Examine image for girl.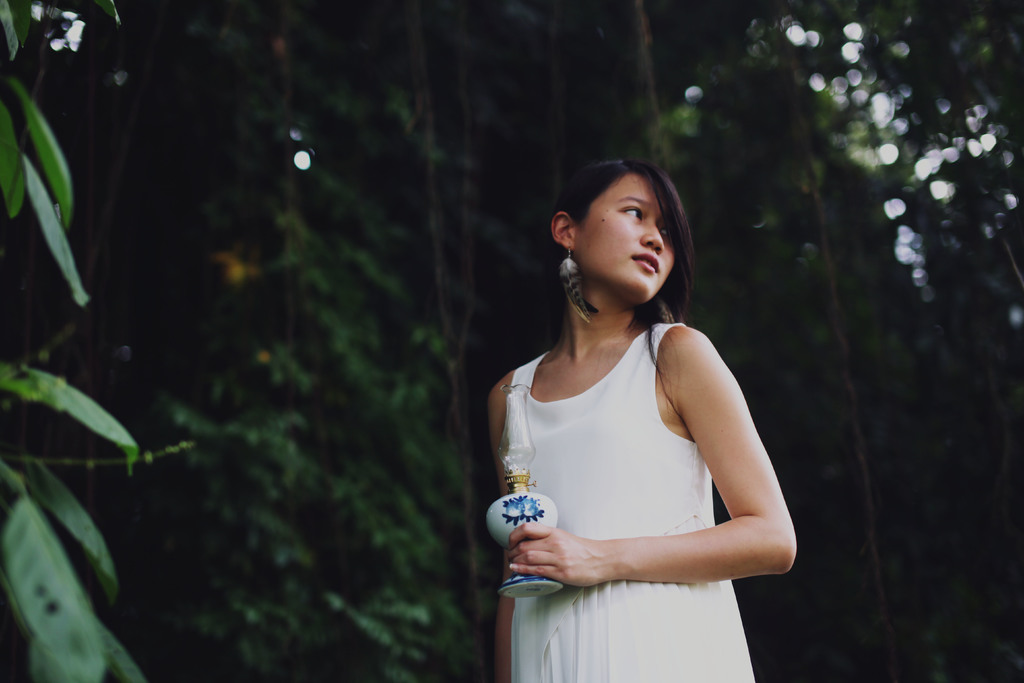
Examination result: [484,156,799,680].
